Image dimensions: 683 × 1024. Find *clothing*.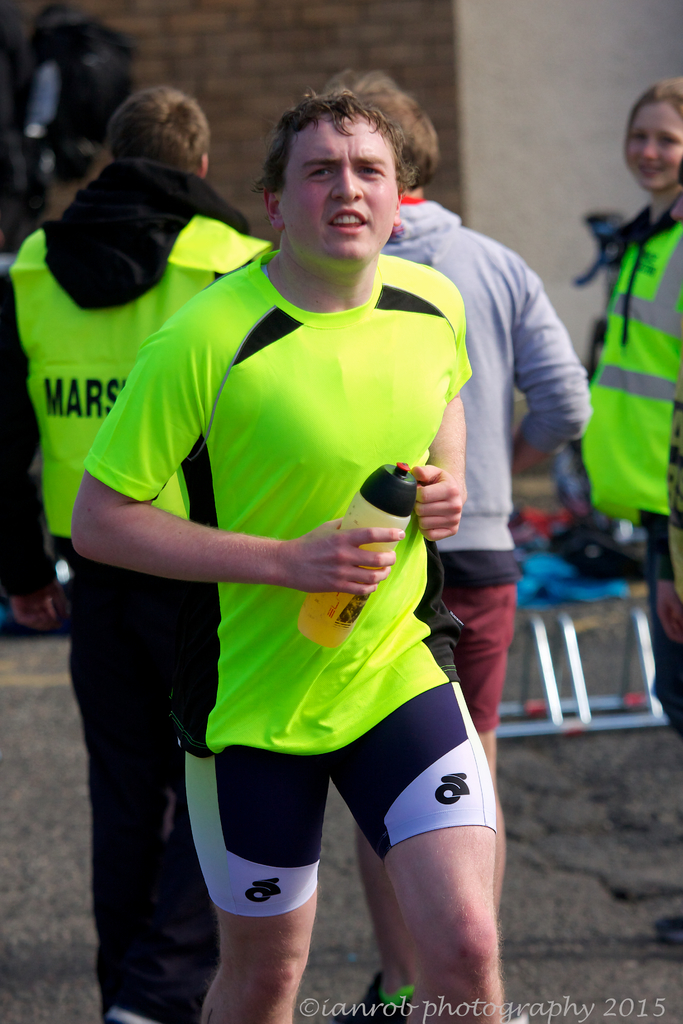
x1=382, y1=195, x2=587, y2=579.
